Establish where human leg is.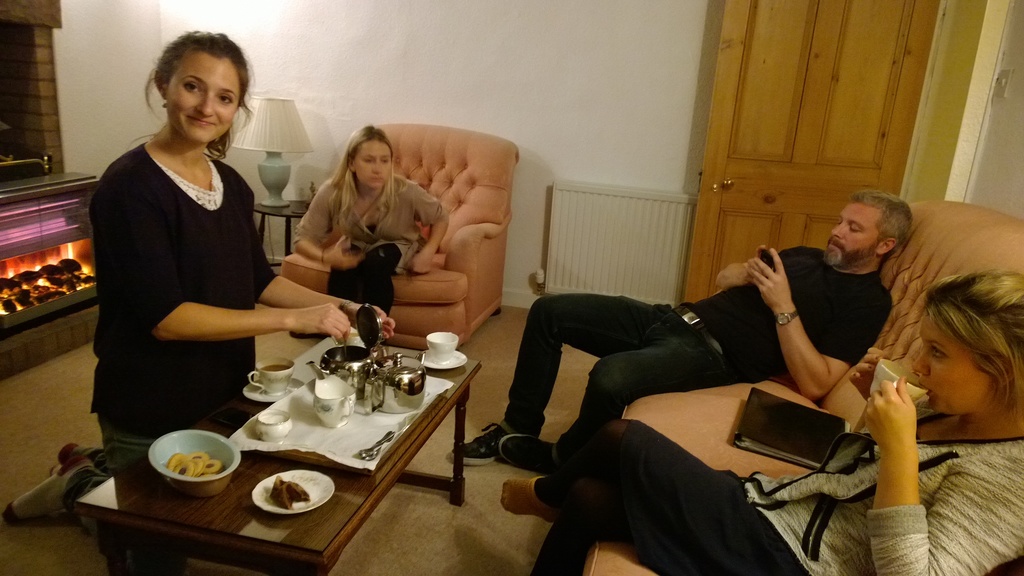
Established at [left=445, top=296, right=661, bottom=469].
